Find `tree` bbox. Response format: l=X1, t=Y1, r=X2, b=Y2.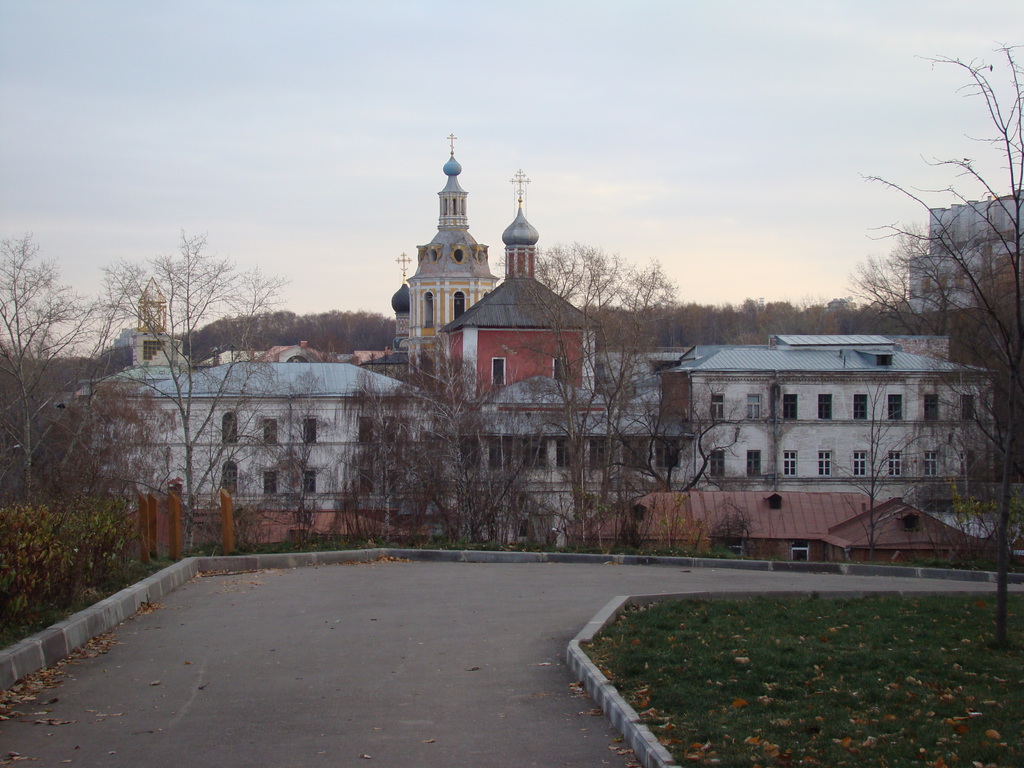
l=42, t=369, r=184, b=514.
